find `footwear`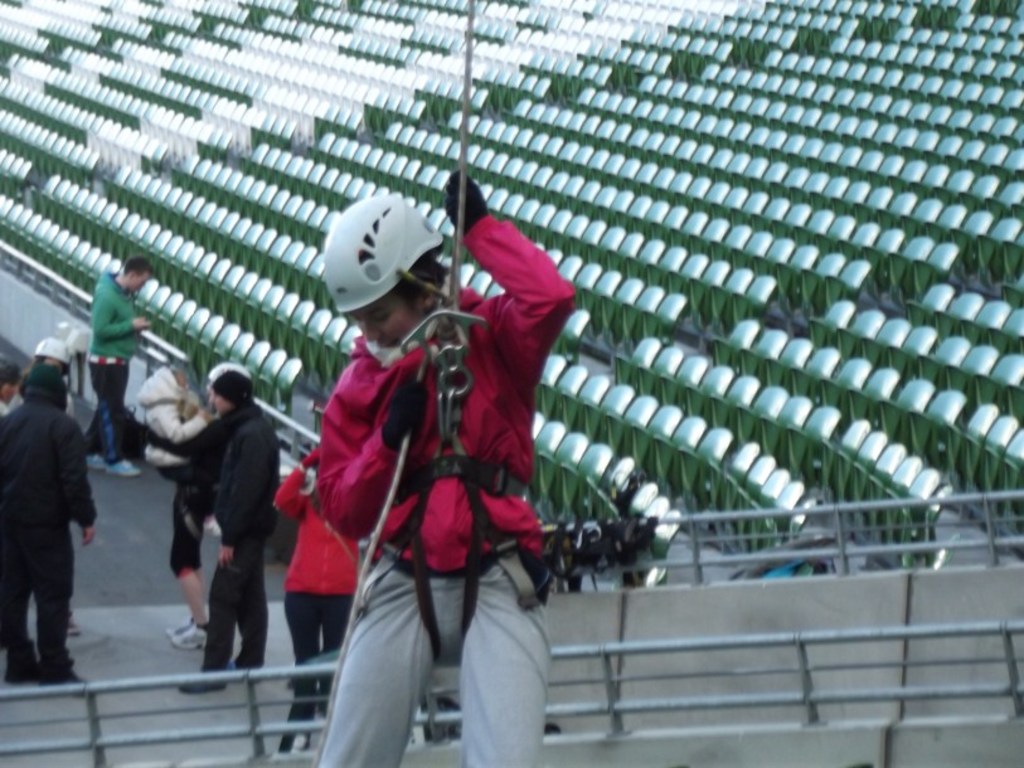
{"x1": 107, "y1": 455, "x2": 144, "y2": 477}
